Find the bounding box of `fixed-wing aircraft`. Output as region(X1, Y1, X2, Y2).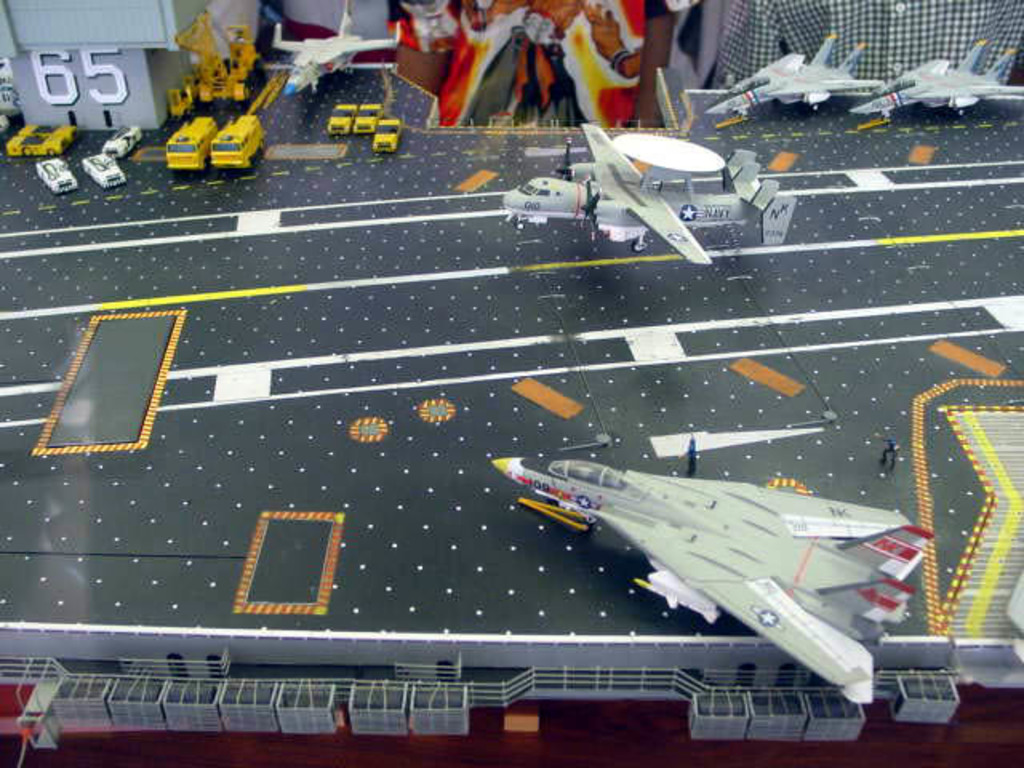
region(274, 0, 400, 98).
